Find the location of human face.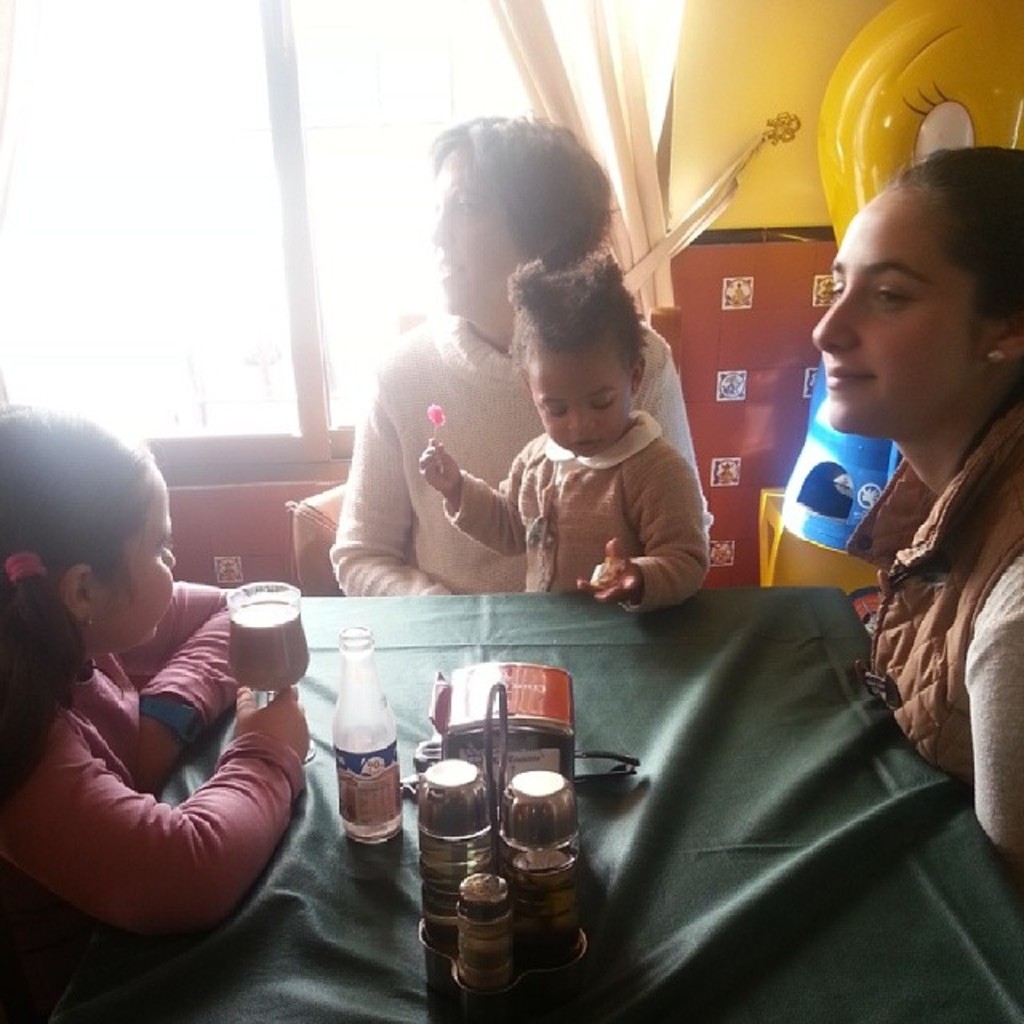
Location: <region>813, 165, 1003, 427</region>.
